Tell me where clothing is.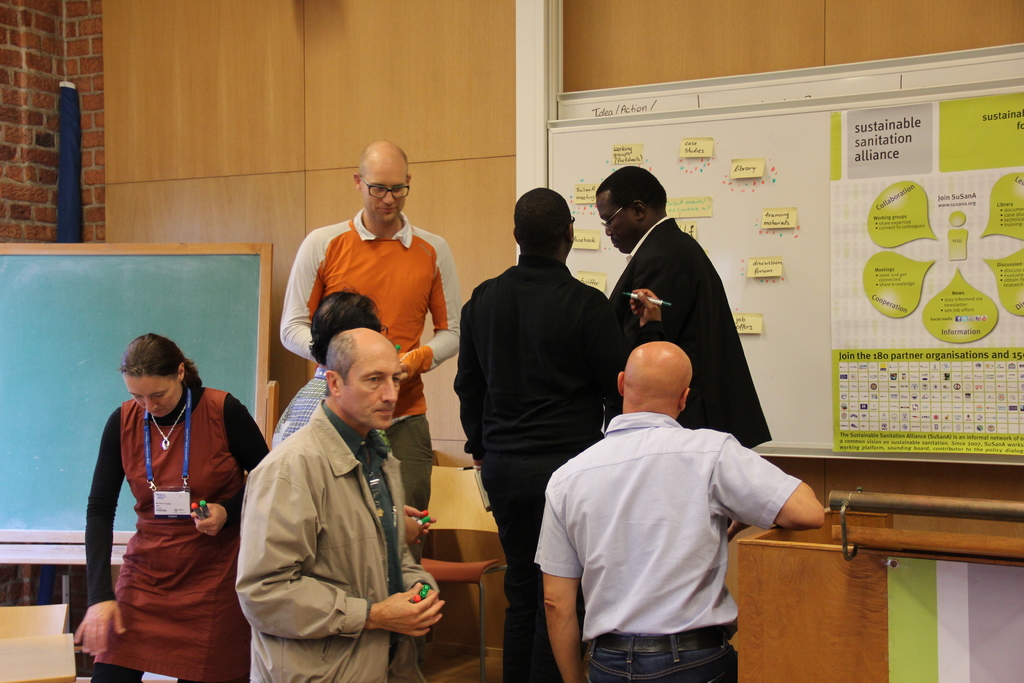
clothing is at box(281, 213, 462, 659).
